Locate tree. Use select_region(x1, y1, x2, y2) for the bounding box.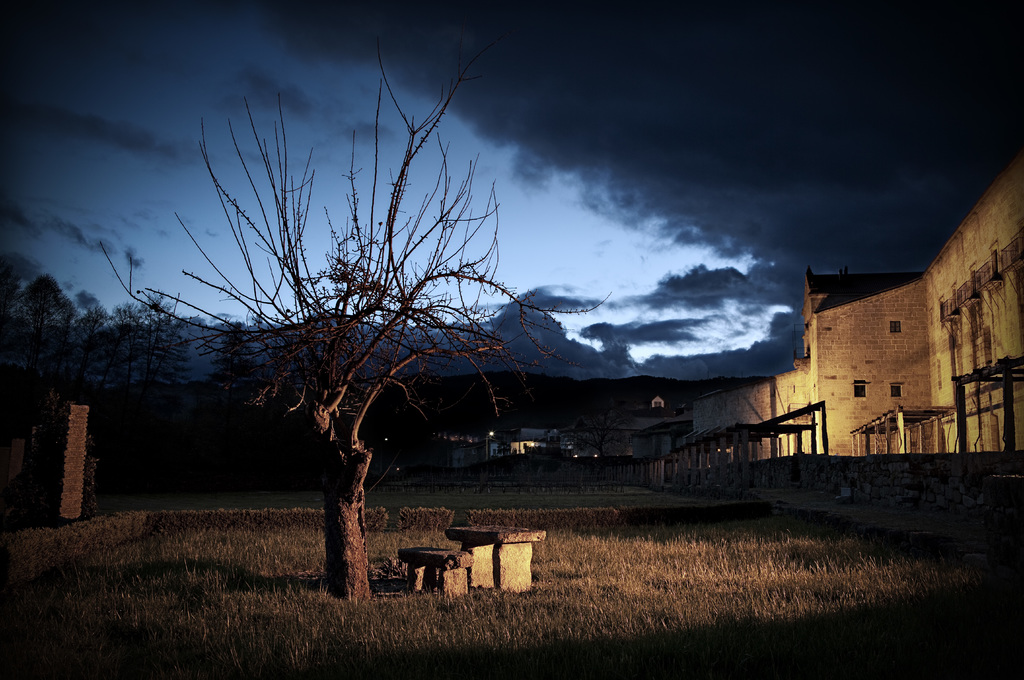
select_region(205, 317, 270, 402).
